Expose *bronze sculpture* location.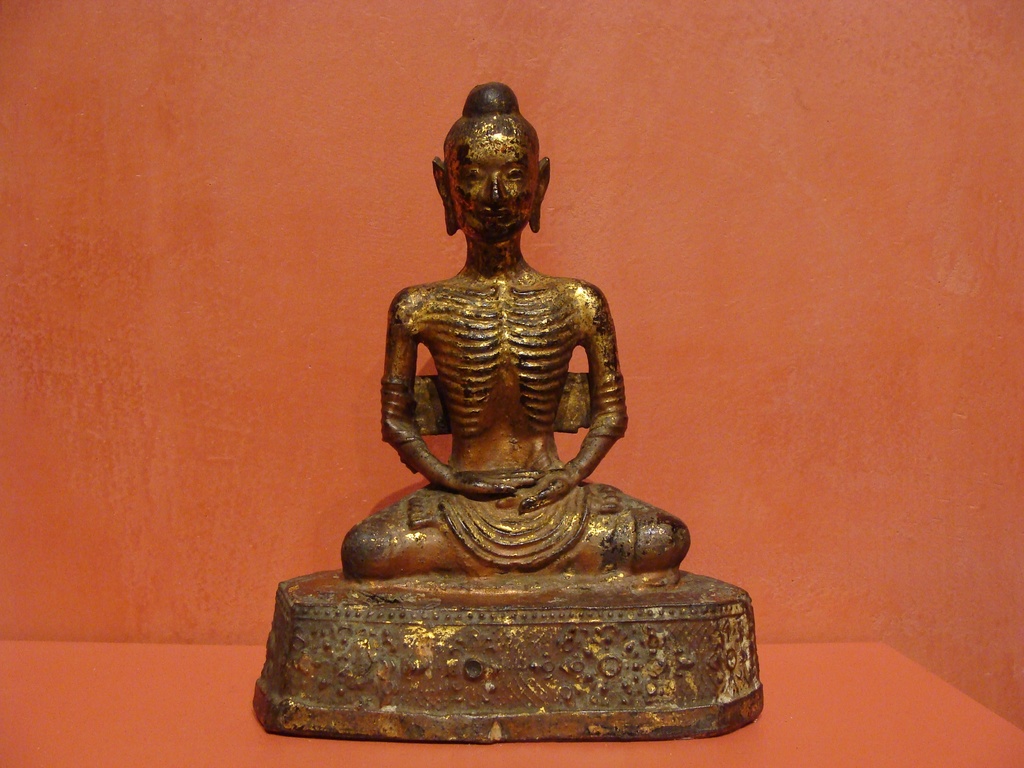
Exposed at box(259, 81, 765, 735).
